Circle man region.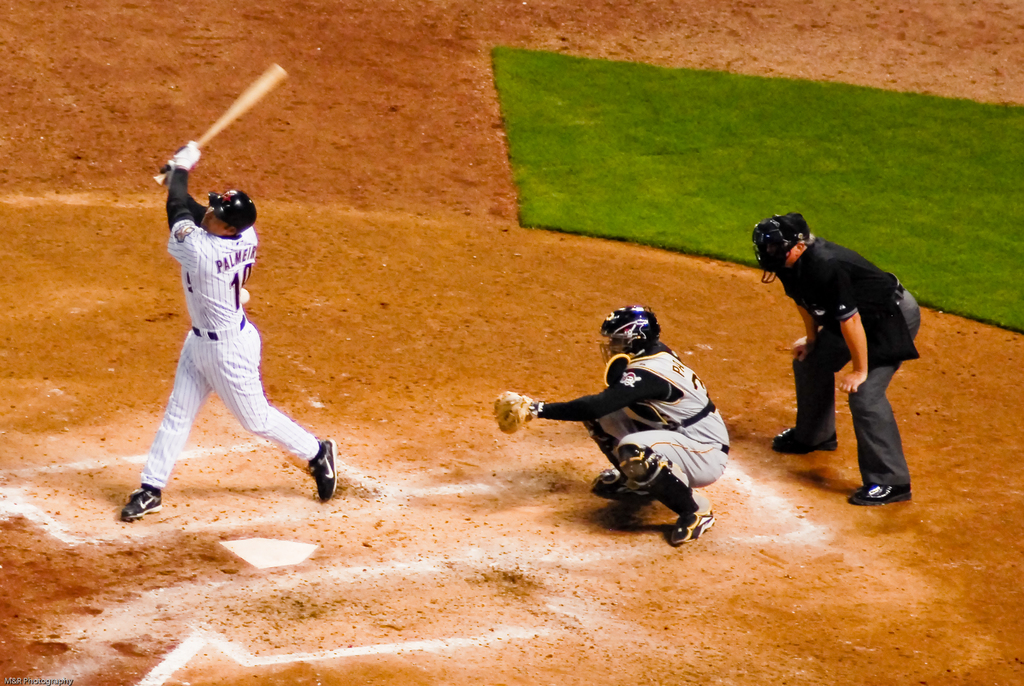
Region: 492,305,728,544.
